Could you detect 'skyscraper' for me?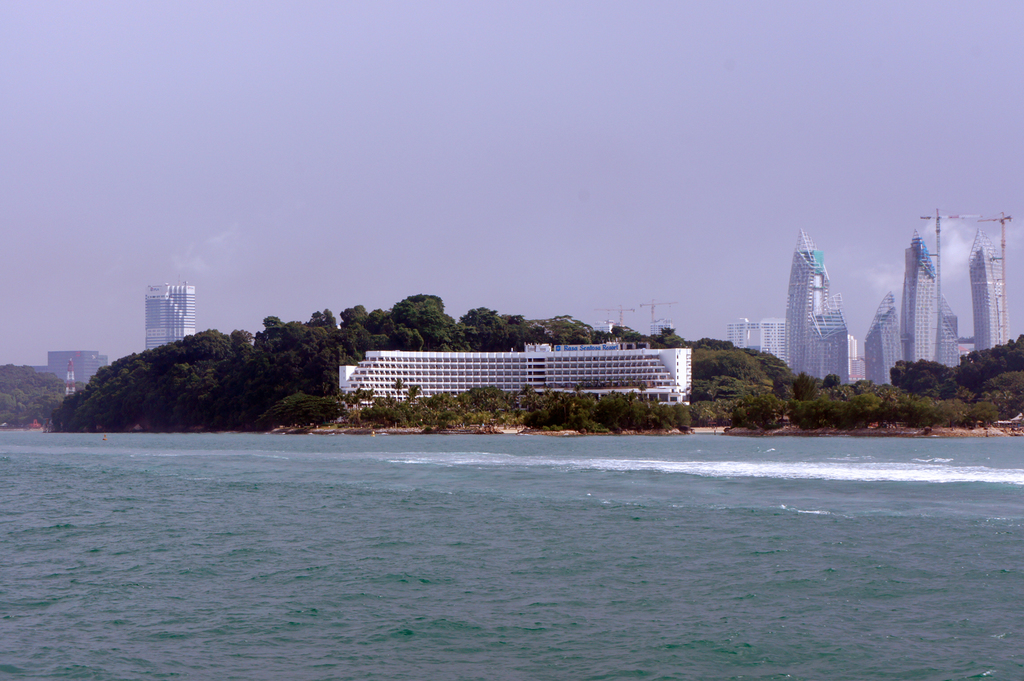
Detection result: [864, 295, 900, 387].
